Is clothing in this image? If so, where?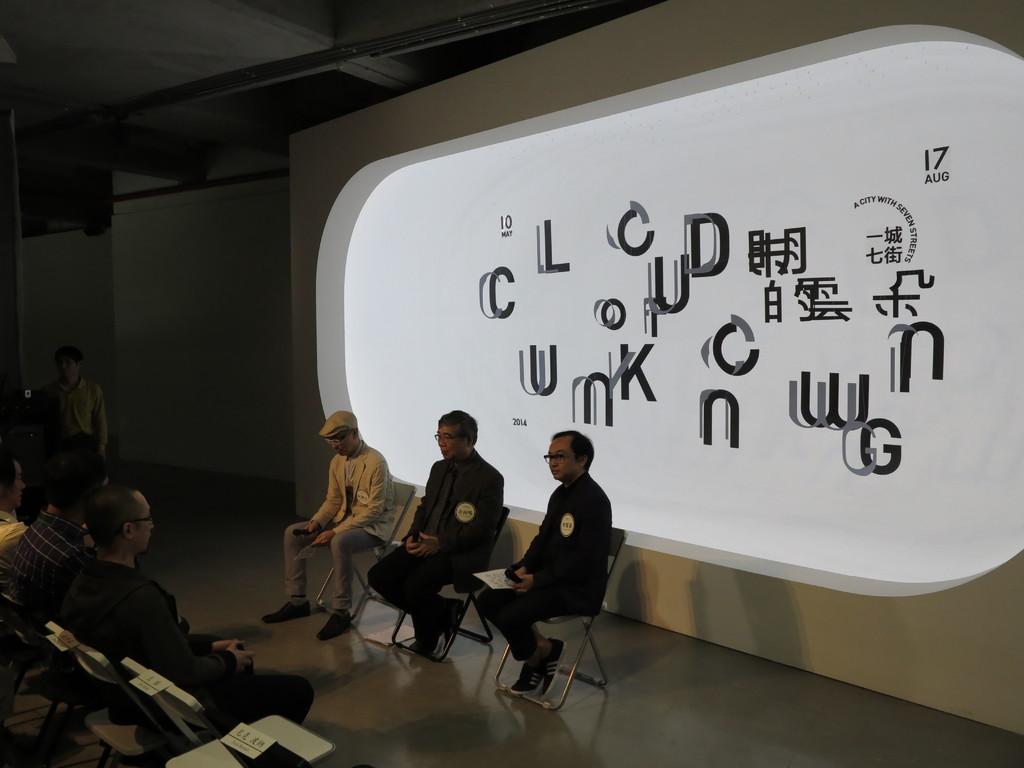
Yes, at (283, 439, 399, 611).
